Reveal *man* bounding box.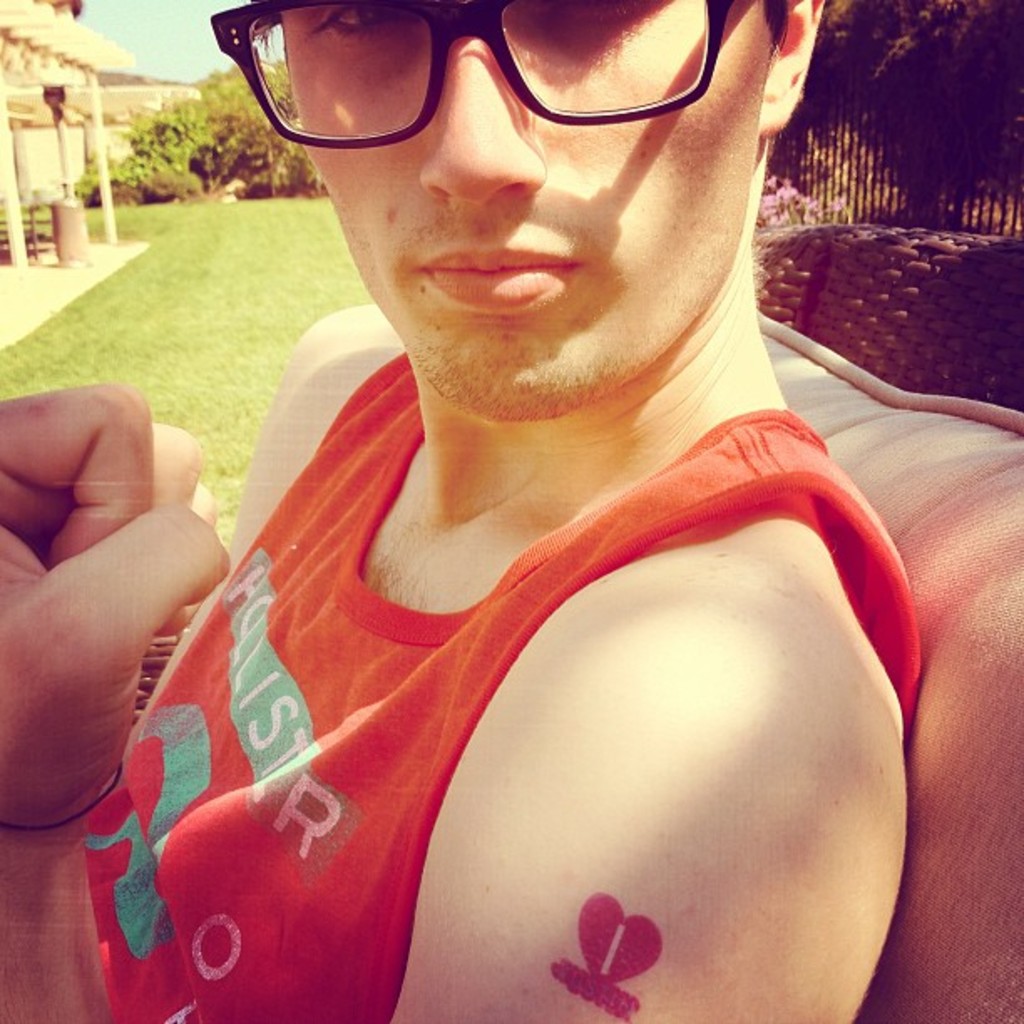
Revealed: [32,0,1019,1023].
